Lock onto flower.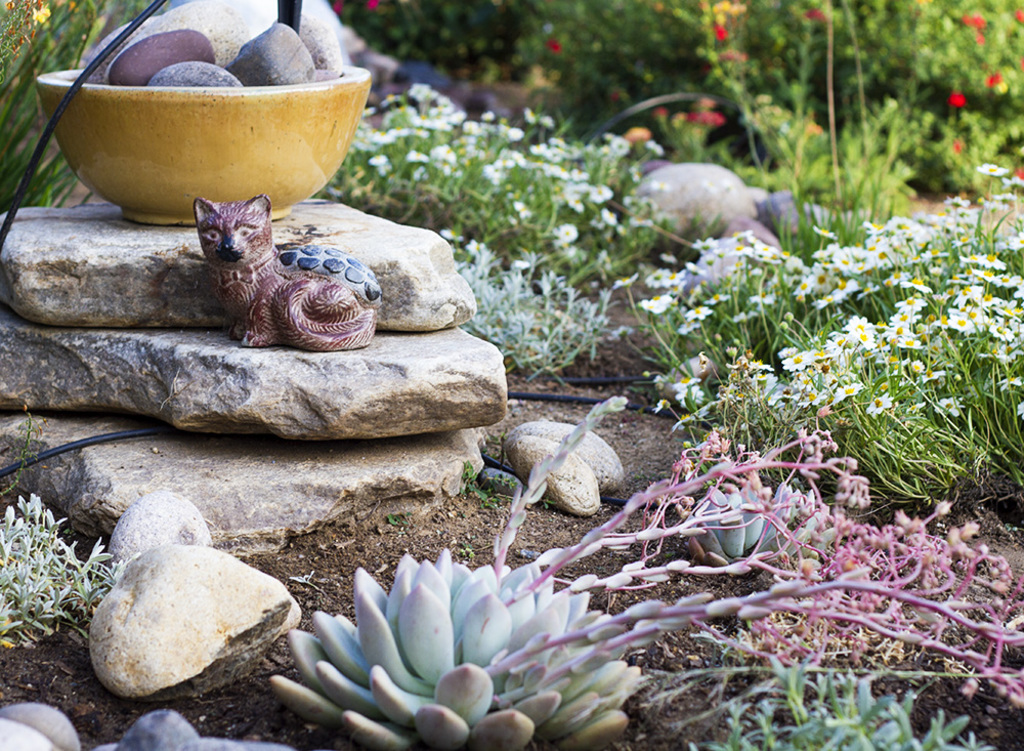
Locked: 312 570 638 739.
